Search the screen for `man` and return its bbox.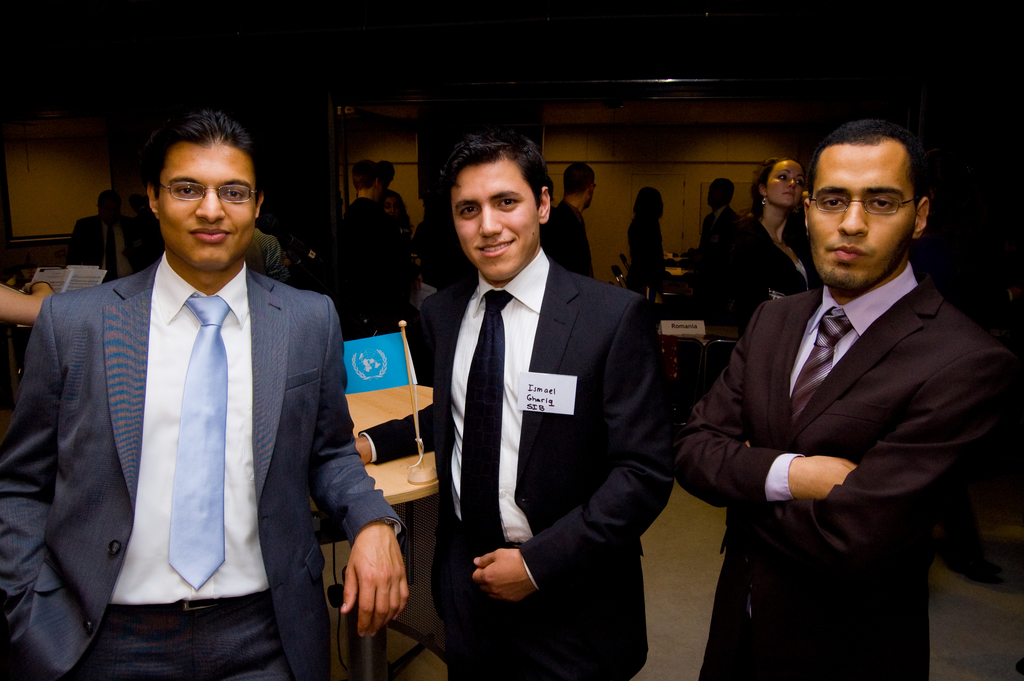
Found: <region>63, 188, 148, 284</region>.
